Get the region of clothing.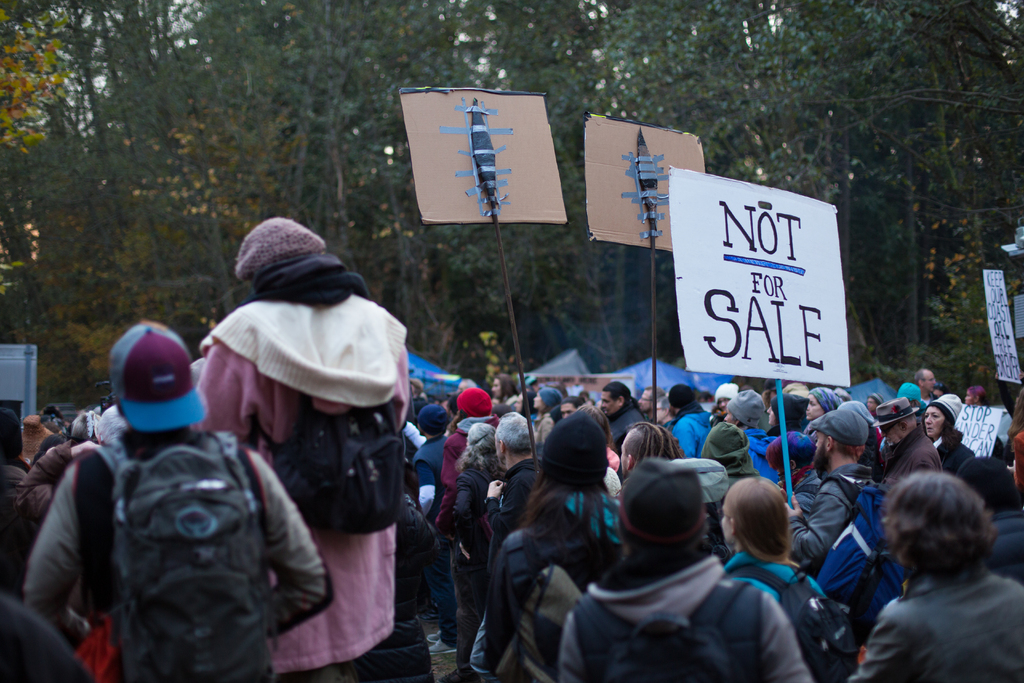
{"x1": 845, "y1": 563, "x2": 1023, "y2": 682}.
